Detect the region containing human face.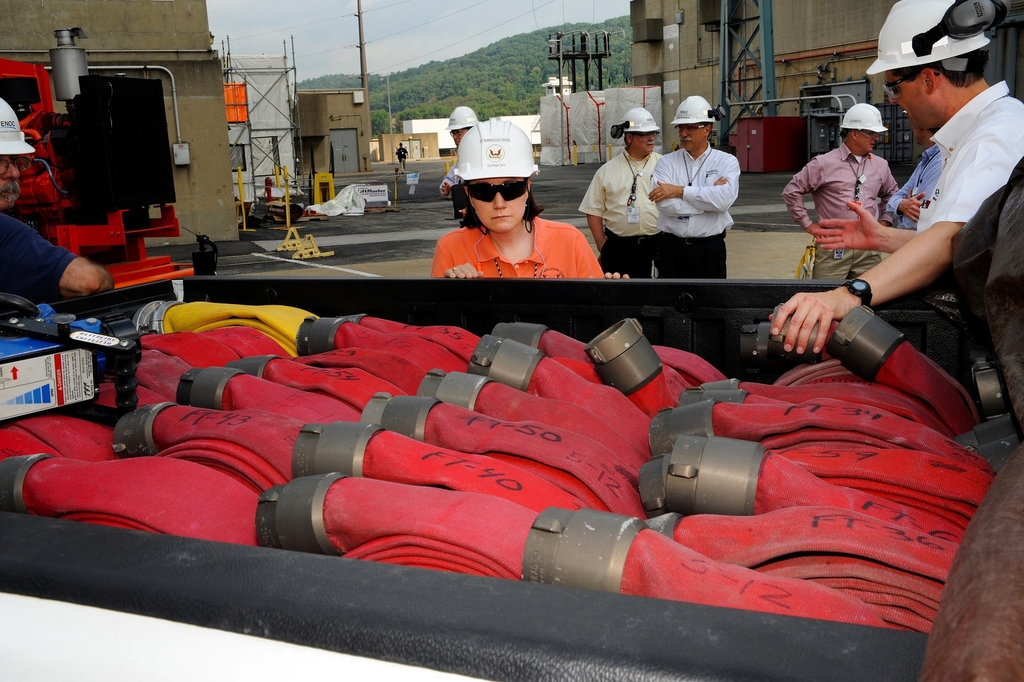
Rect(855, 132, 879, 154).
